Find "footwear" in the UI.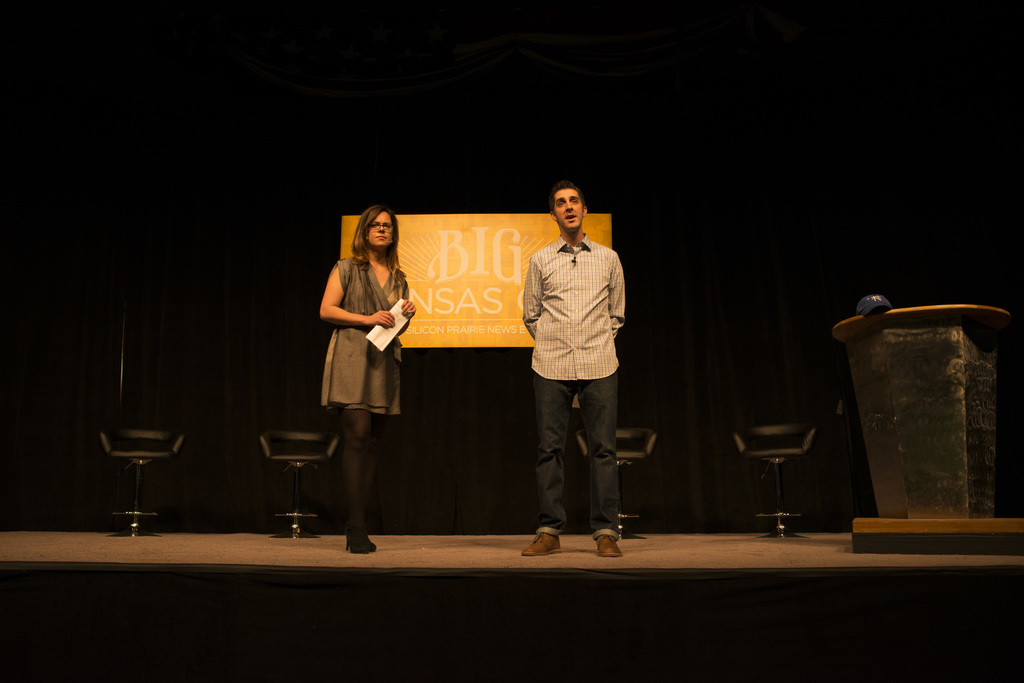
UI element at locate(521, 526, 564, 552).
